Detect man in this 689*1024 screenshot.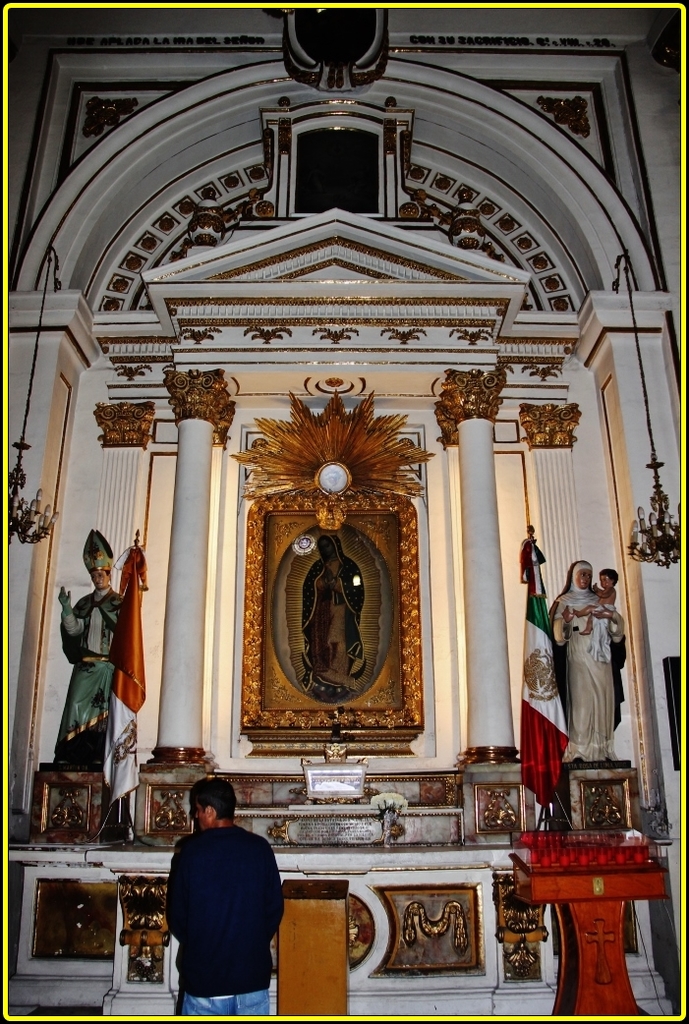
Detection: bbox(152, 774, 299, 1011).
